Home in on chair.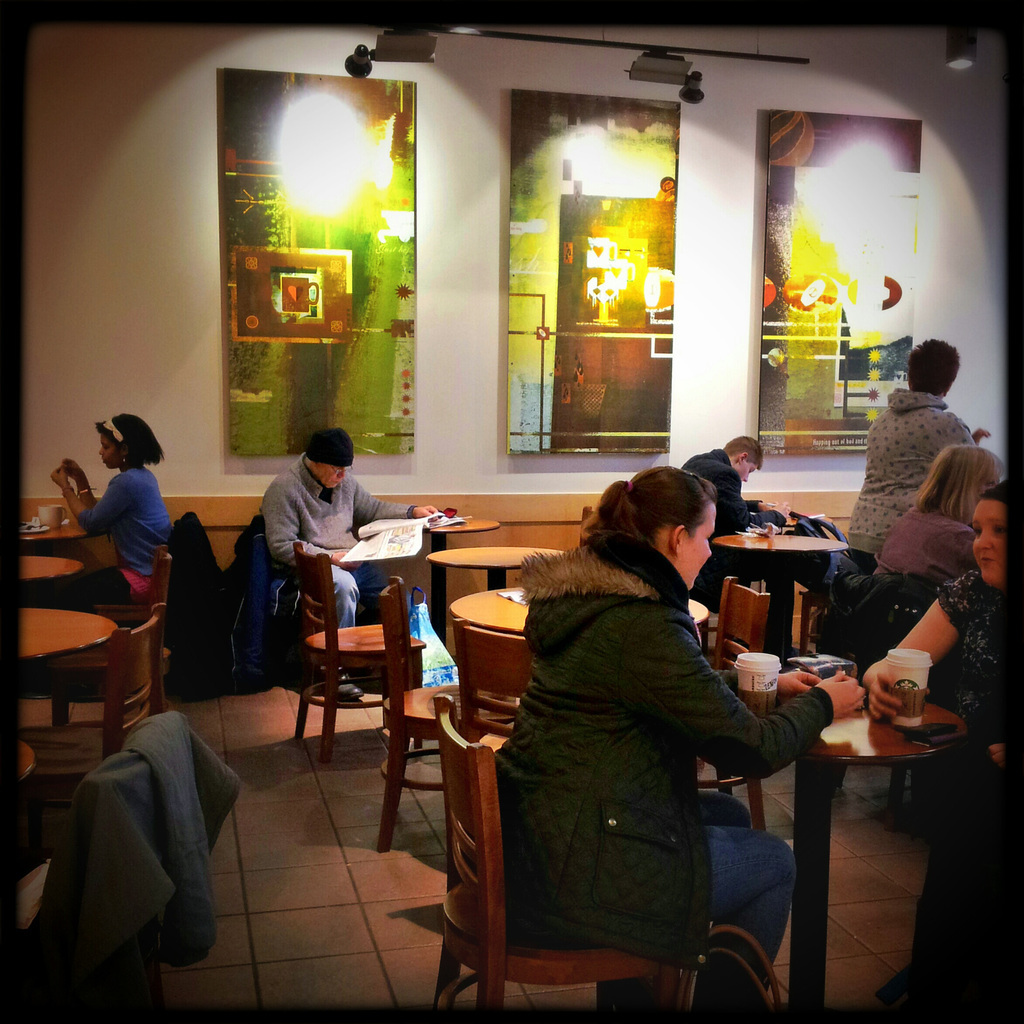
Homed in at Rect(39, 547, 172, 721).
